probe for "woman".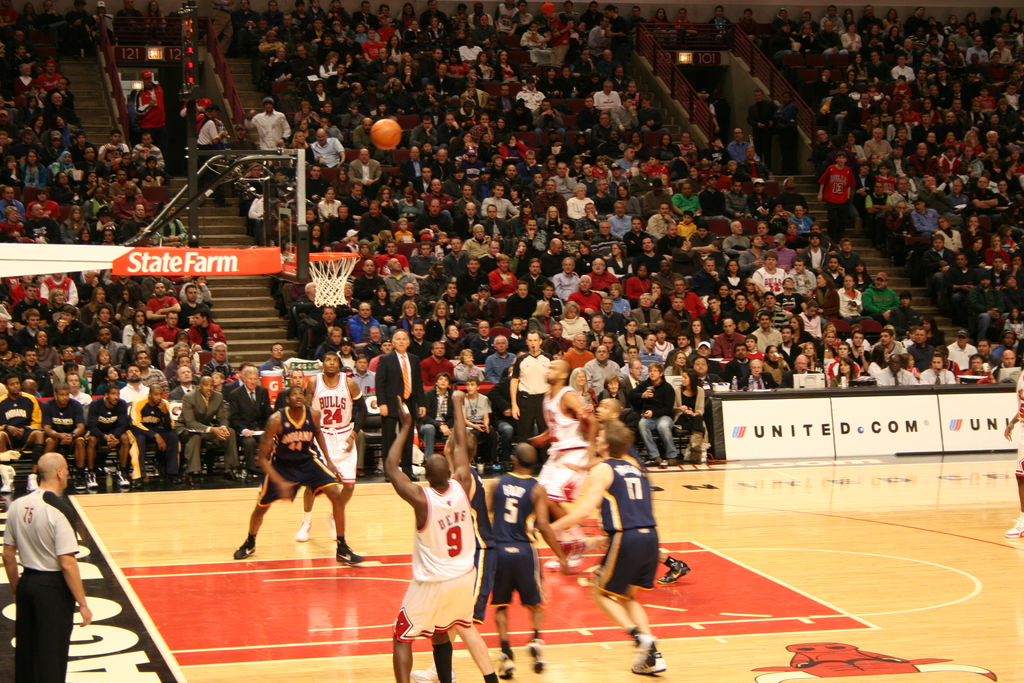
Probe result: (left=488, top=49, right=522, bottom=78).
